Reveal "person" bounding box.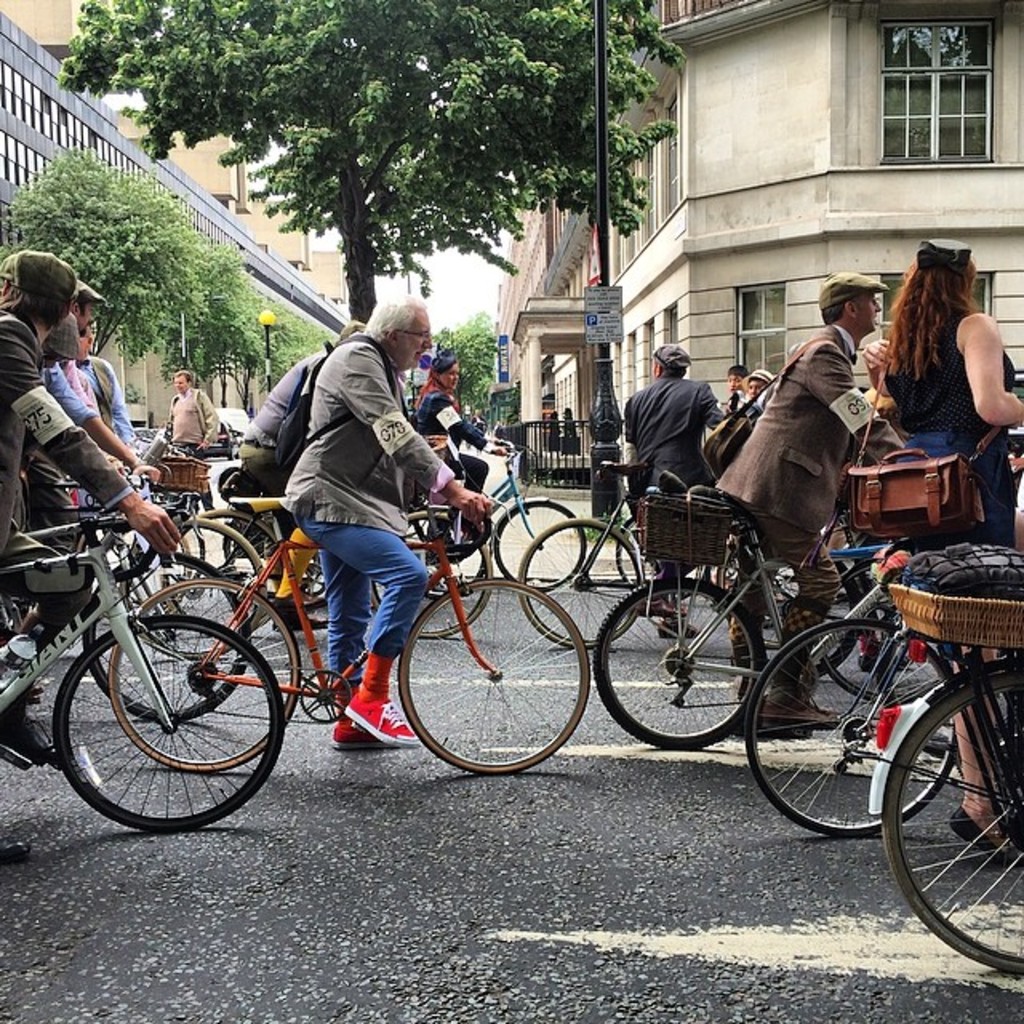
Revealed: region(720, 366, 752, 414).
